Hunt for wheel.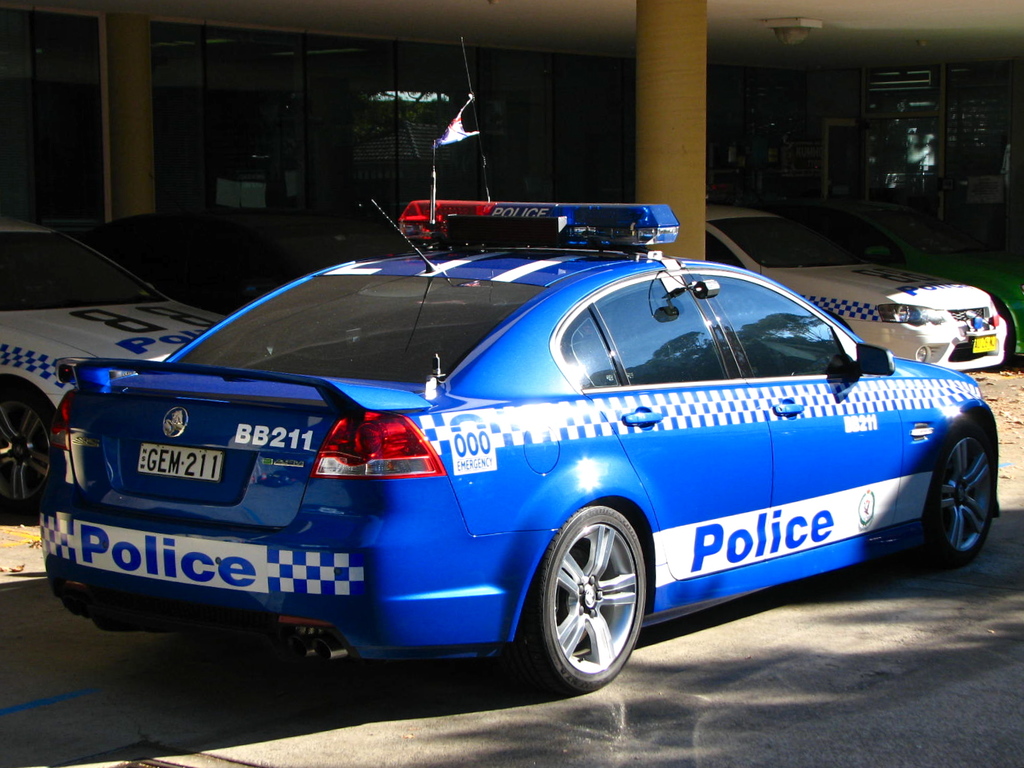
Hunted down at 920/419/993/568.
